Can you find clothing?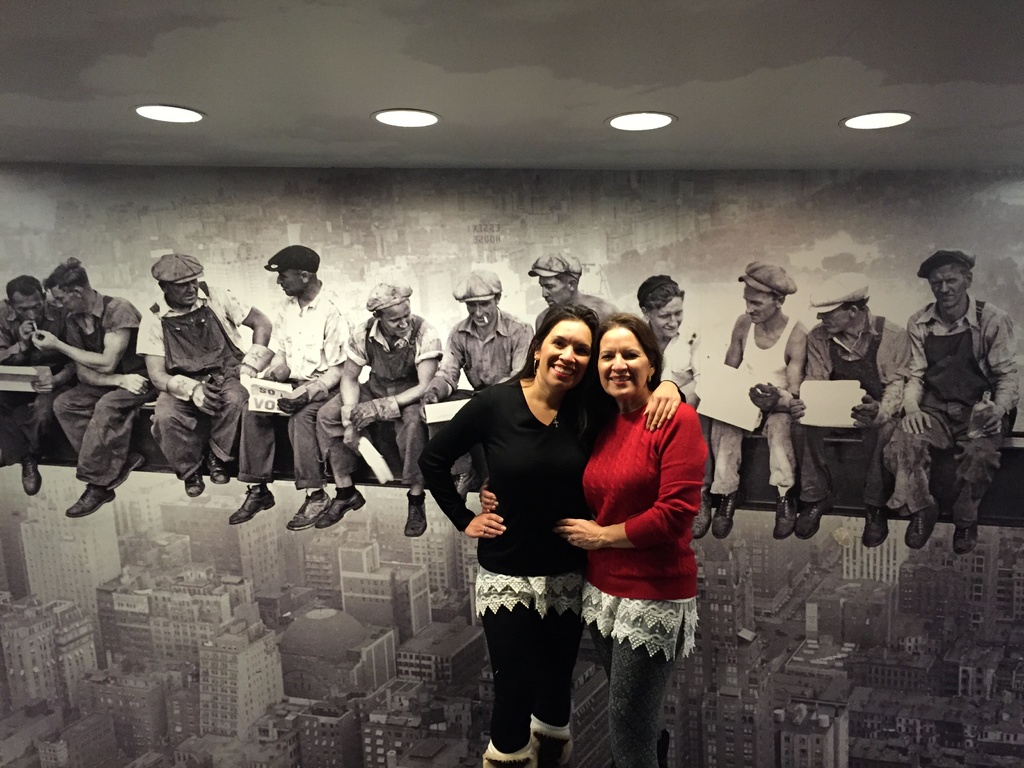
Yes, bounding box: l=0, t=303, r=65, b=438.
